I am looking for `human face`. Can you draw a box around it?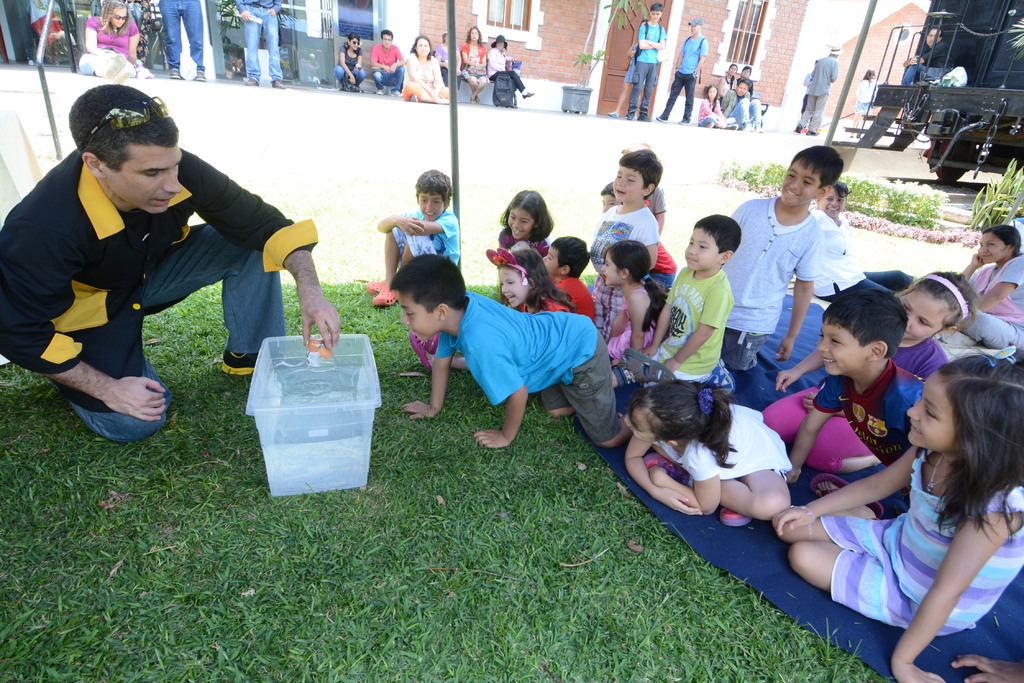
Sure, the bounding box is <box>979,229,1008,264</box>.
